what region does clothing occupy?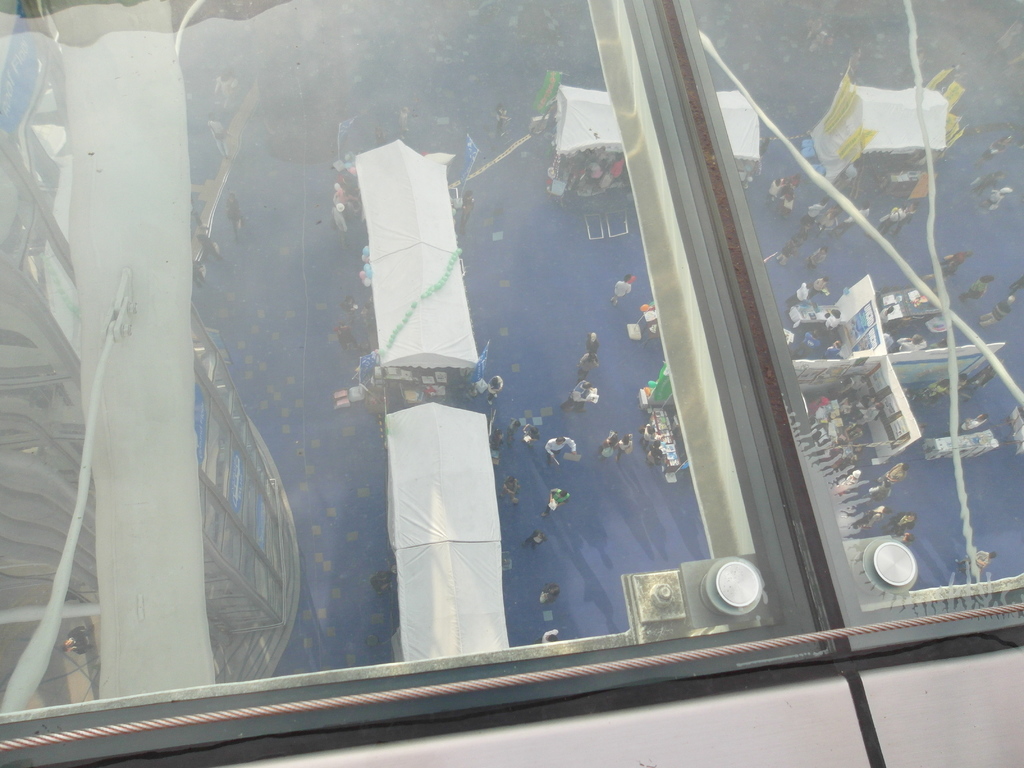
rect(885, 334, 893, 351).
